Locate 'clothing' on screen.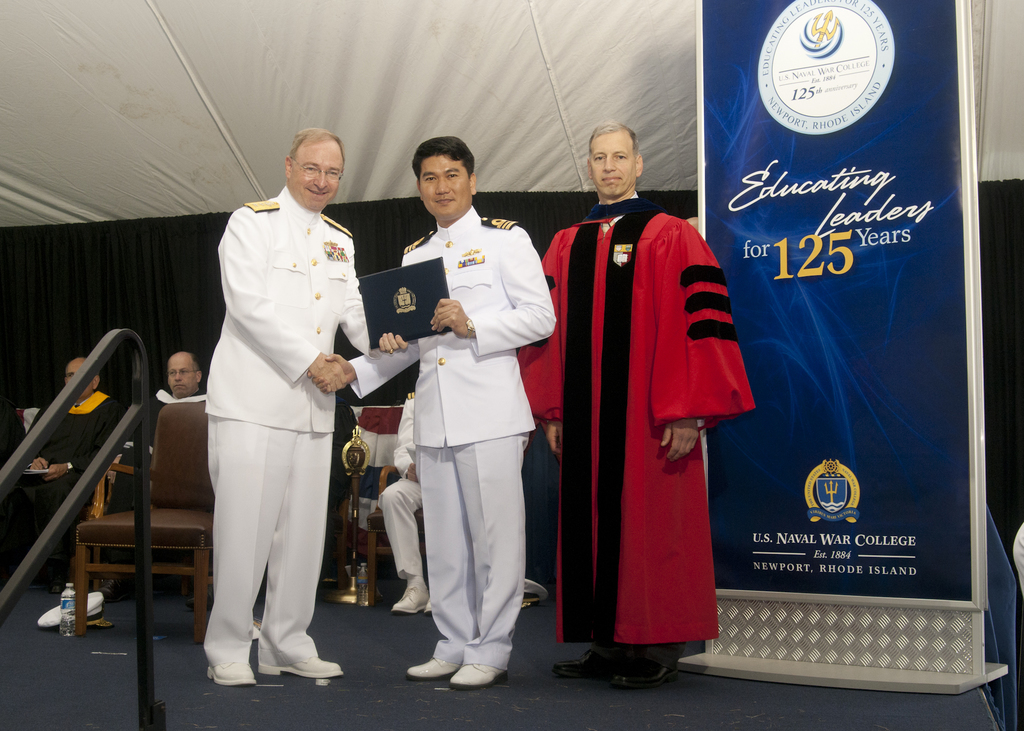
On screen at {"left": 377, "top": 389, "right": 420, "bottom": 593}.
